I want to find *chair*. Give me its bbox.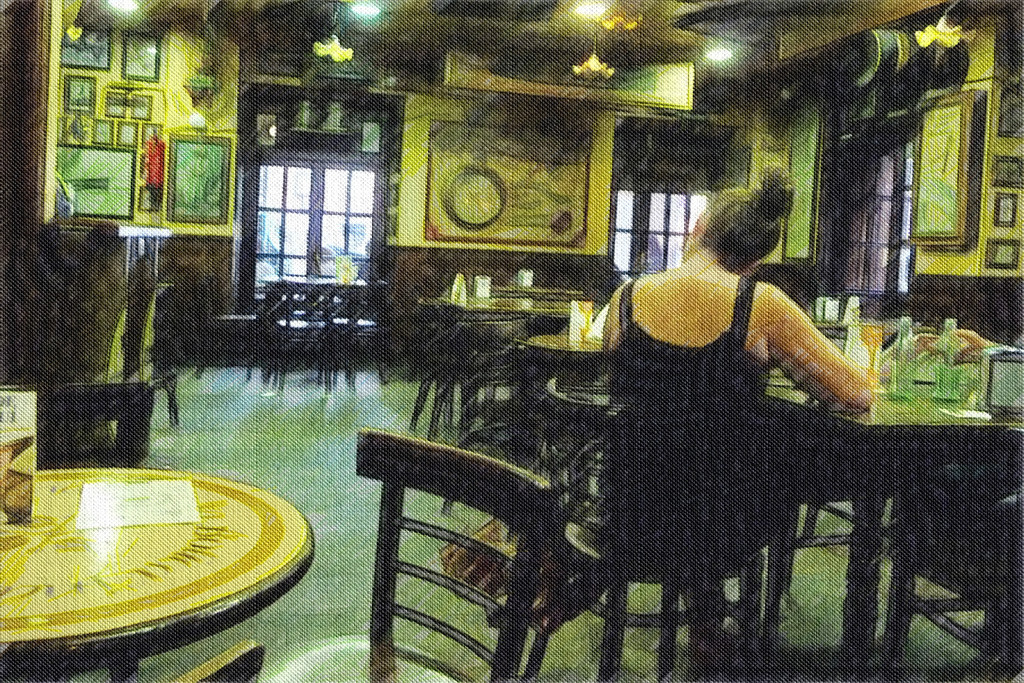
325/371/585/674.
